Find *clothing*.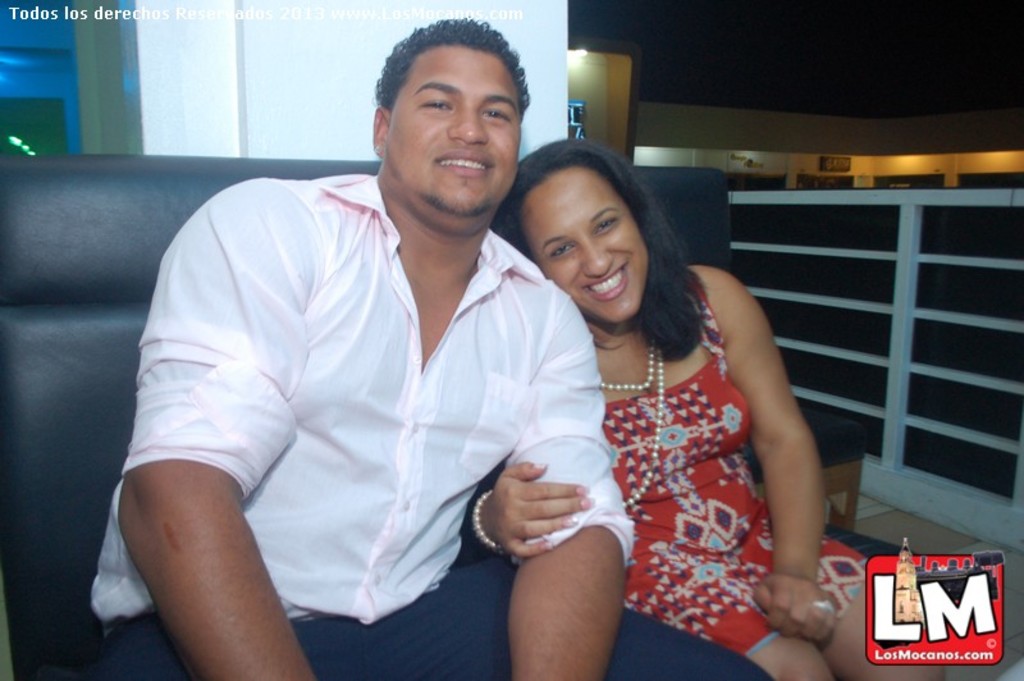
locate(87, 172, 780, 680).
